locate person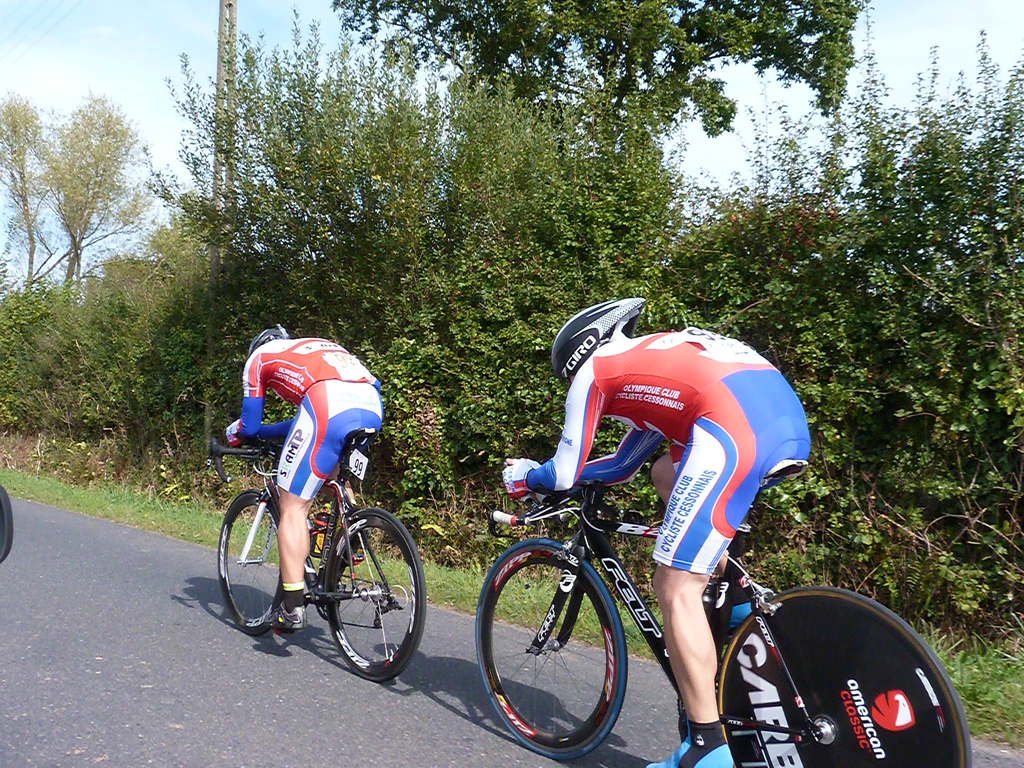
{"left": 492, "top": 305, "right": 824, "bottom": 744}
